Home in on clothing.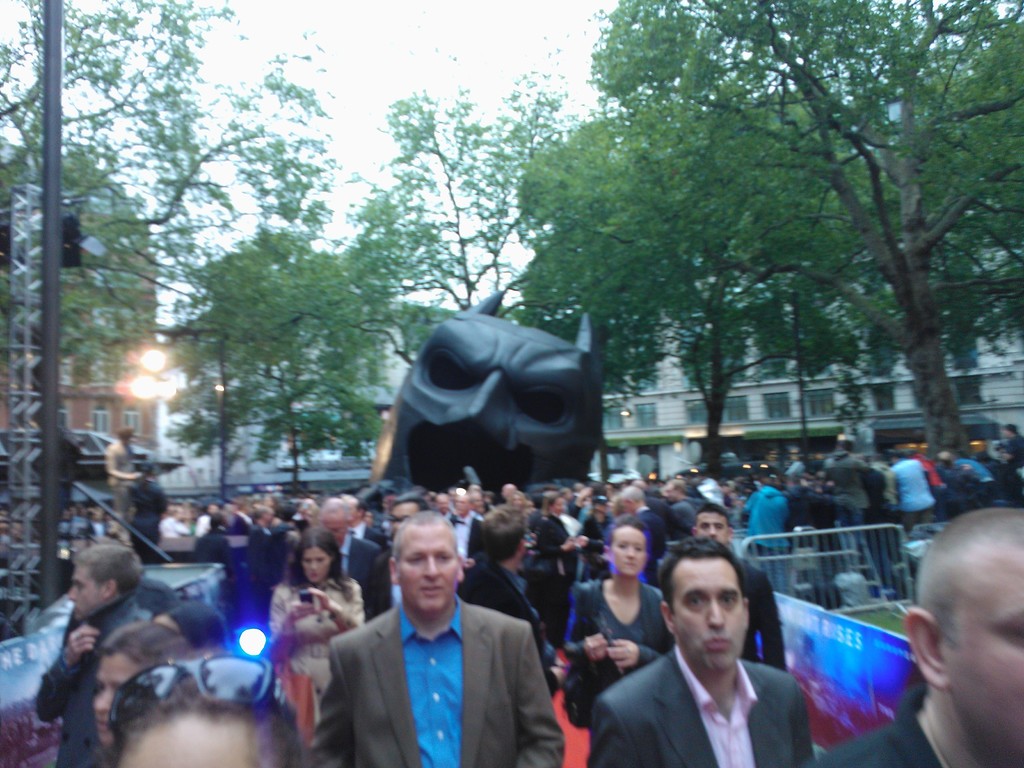
Homed in at 123,471,175,561.
